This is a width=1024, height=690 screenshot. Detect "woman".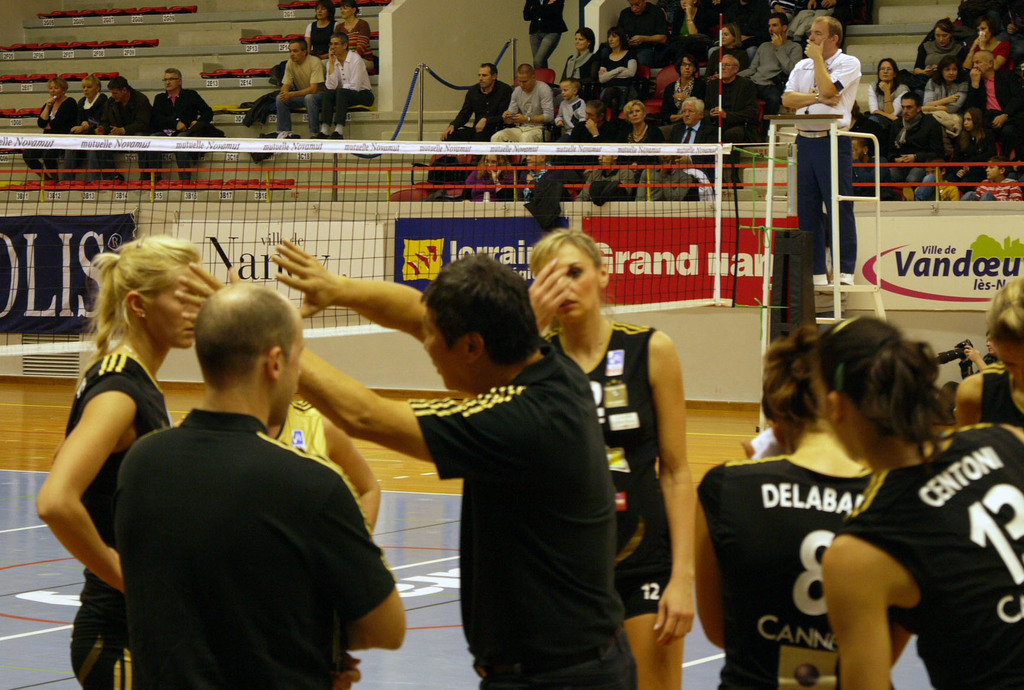
crop(520, 229, 696, 689).
